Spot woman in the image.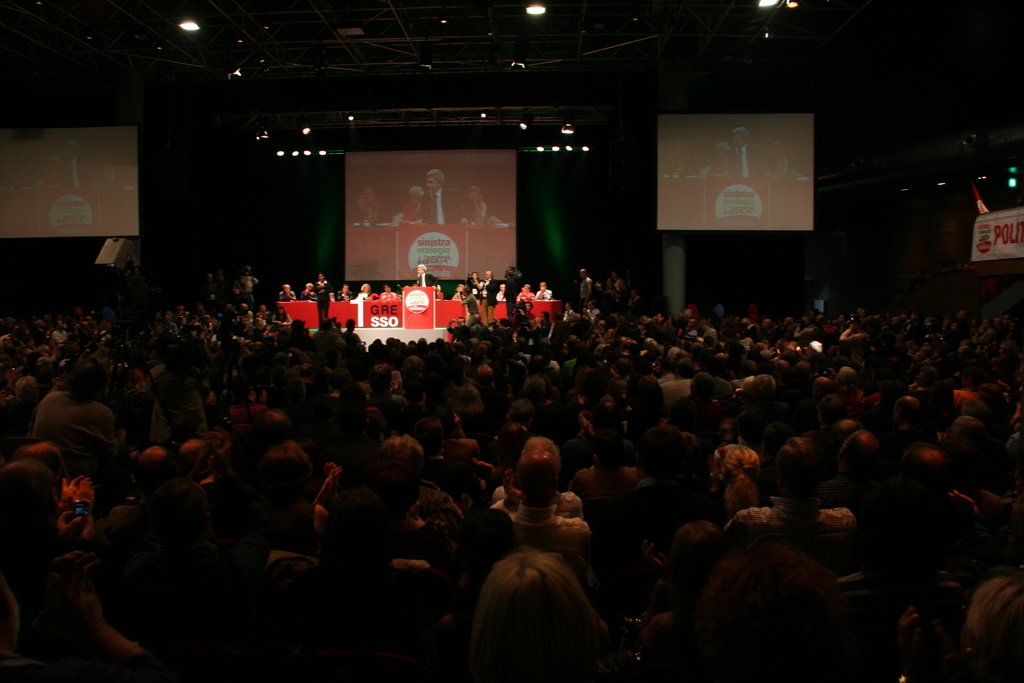
woman found at bbox=(357, 284, 368, 302).
